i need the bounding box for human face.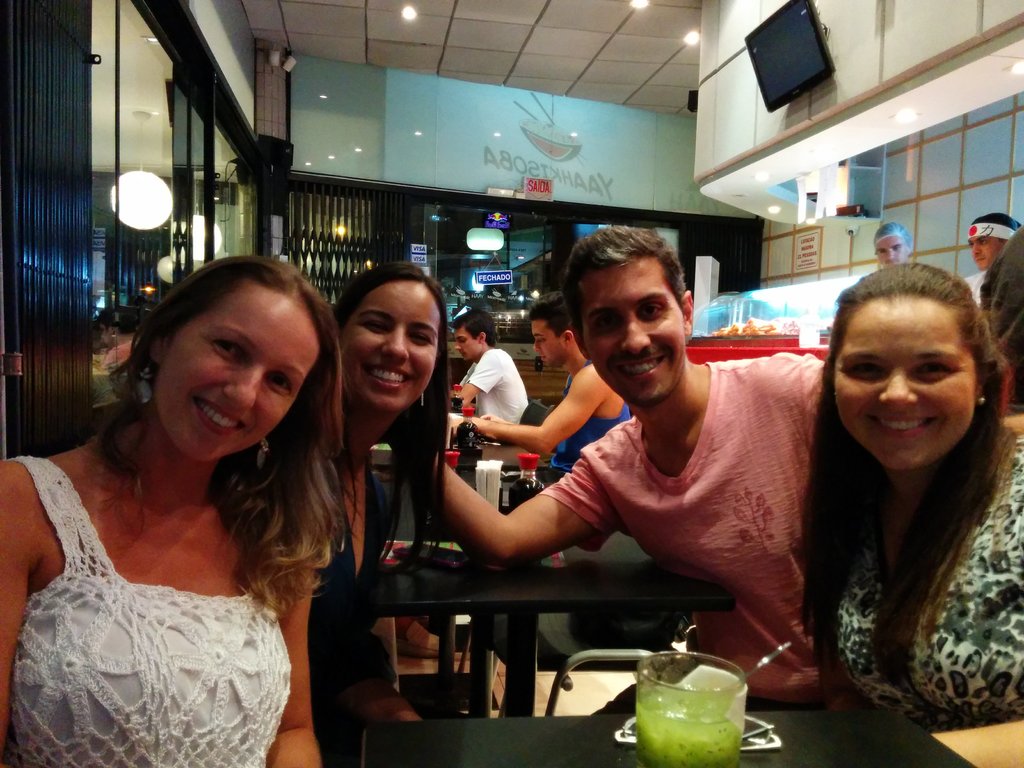
Here it is: select_region(341, 278, 440, 413).
